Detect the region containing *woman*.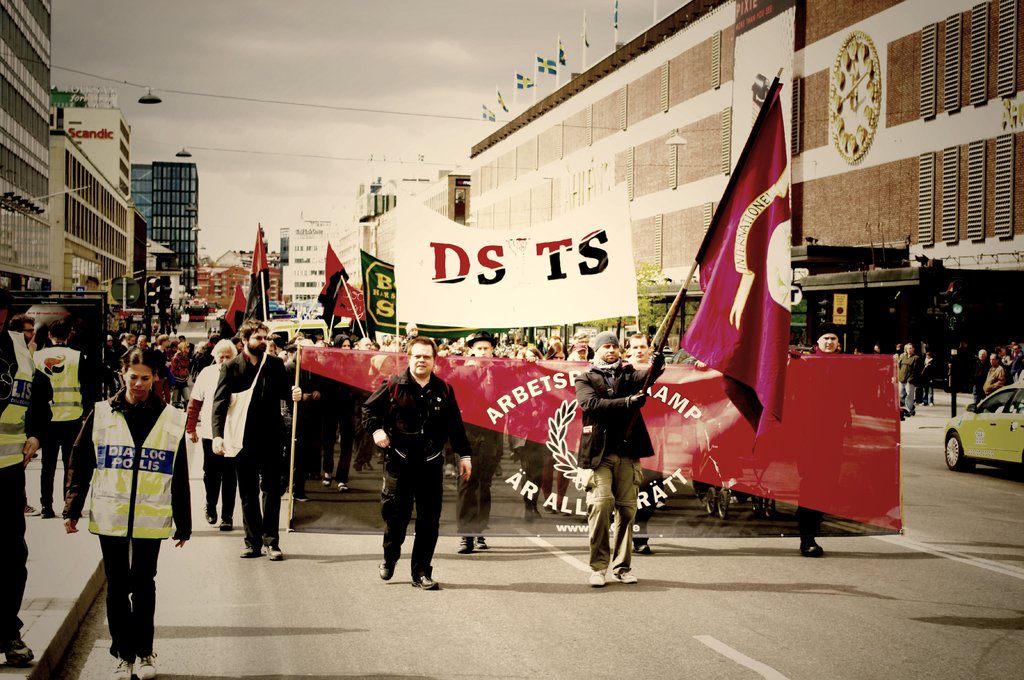
165,337,196,411.
